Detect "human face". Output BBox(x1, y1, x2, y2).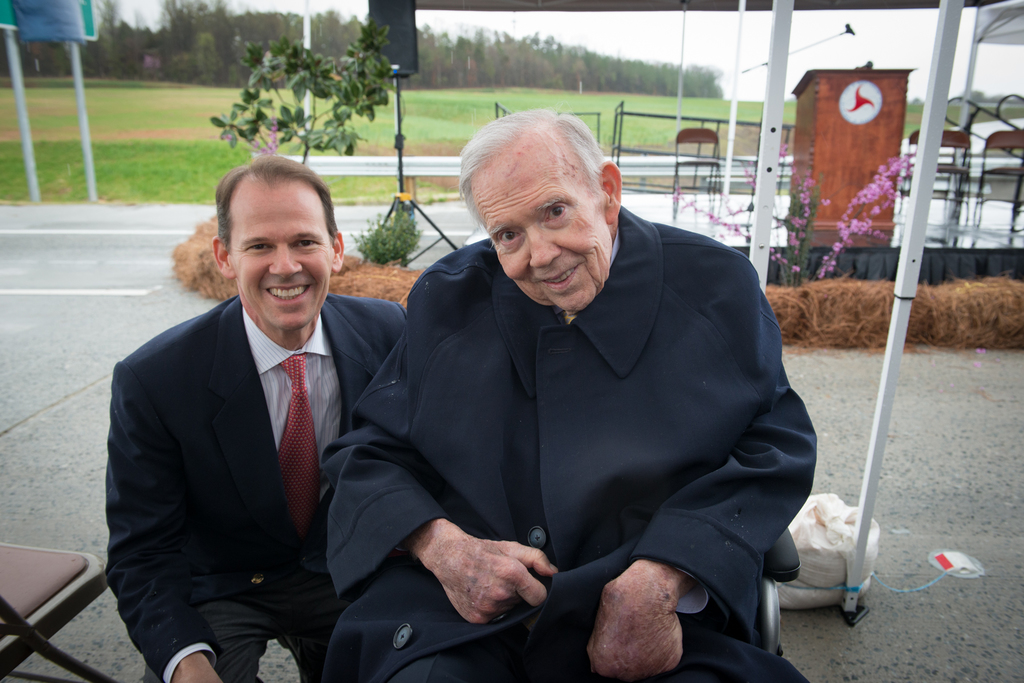
BBox(469, 131, 609, 305).
